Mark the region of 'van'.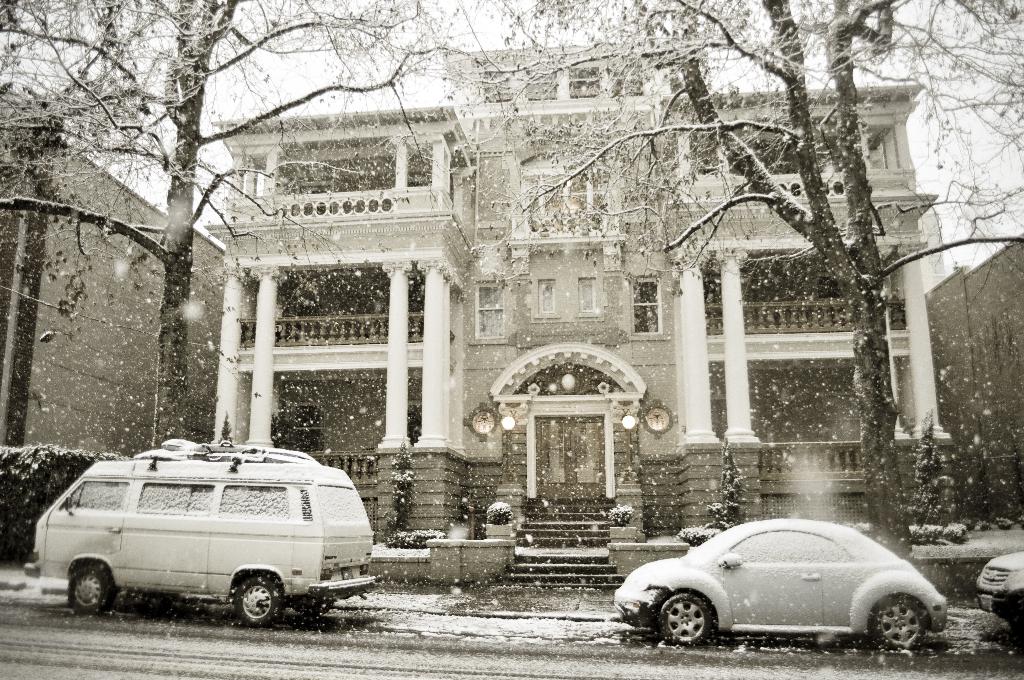
Region: {"x1": 22, "y1": 434, "x2": 374, "y2": 628}.
